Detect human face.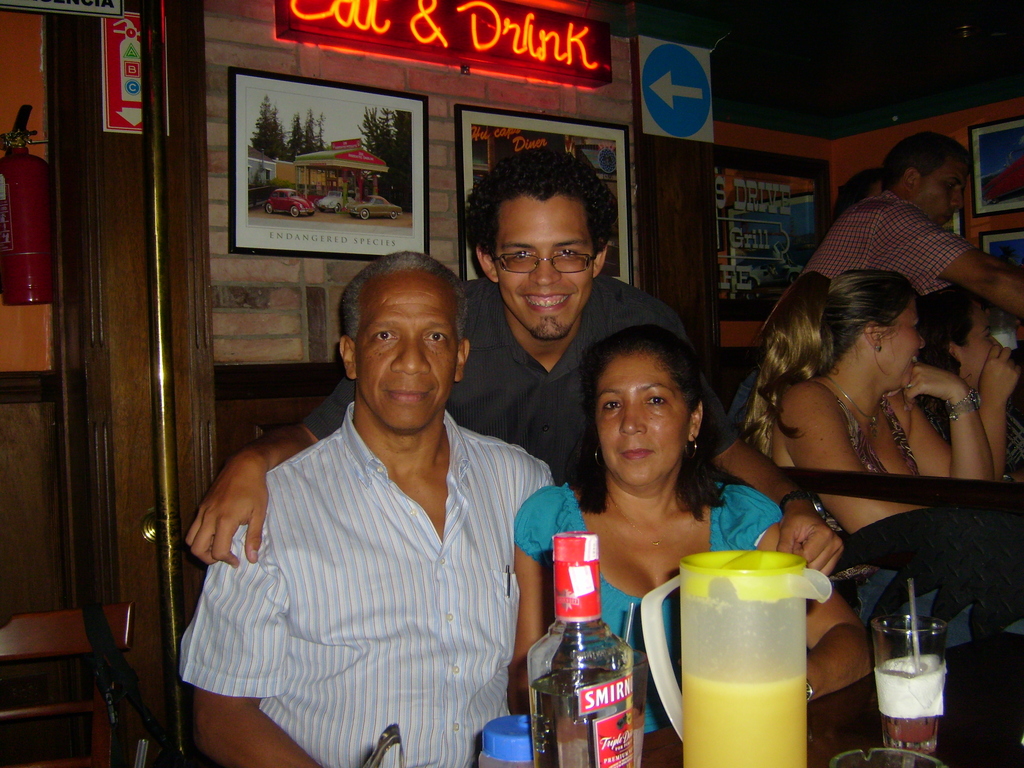
Detected at [960, 300, 1000, 388].
